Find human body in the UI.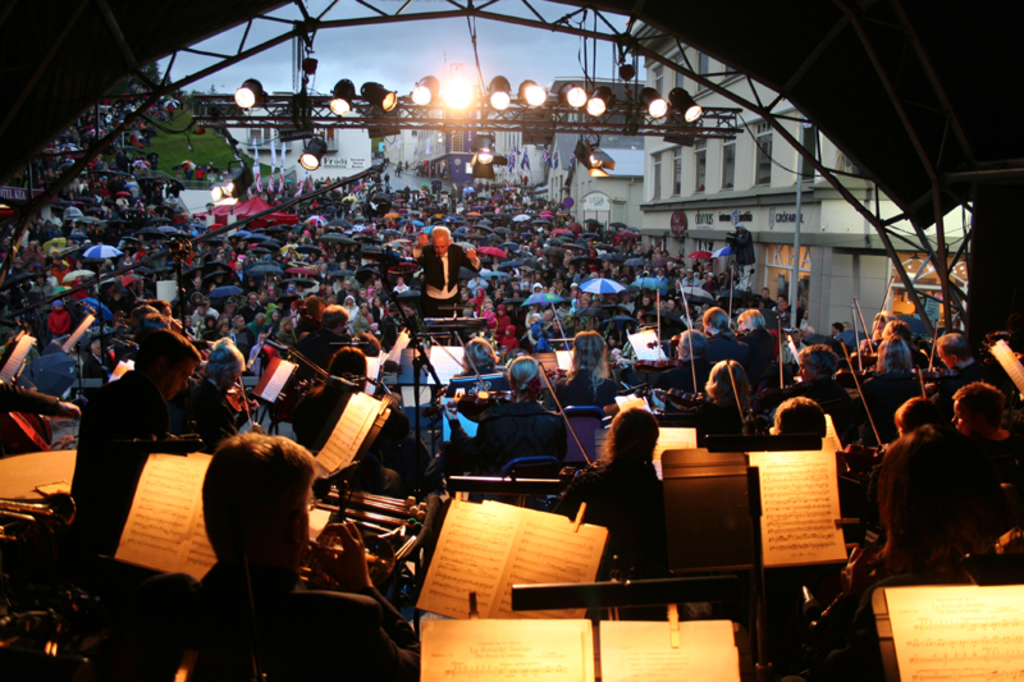
UI element at [x1=557, y1=466, x2=655, y2=577].
